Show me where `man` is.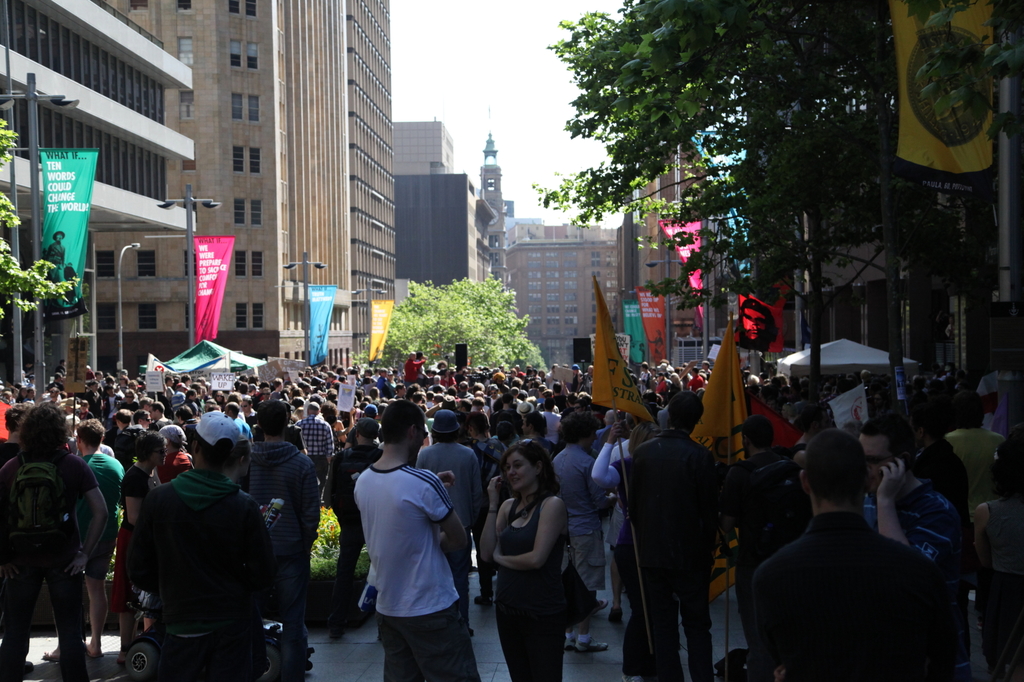
`man` is at <box>132,411,154,436</box>.
